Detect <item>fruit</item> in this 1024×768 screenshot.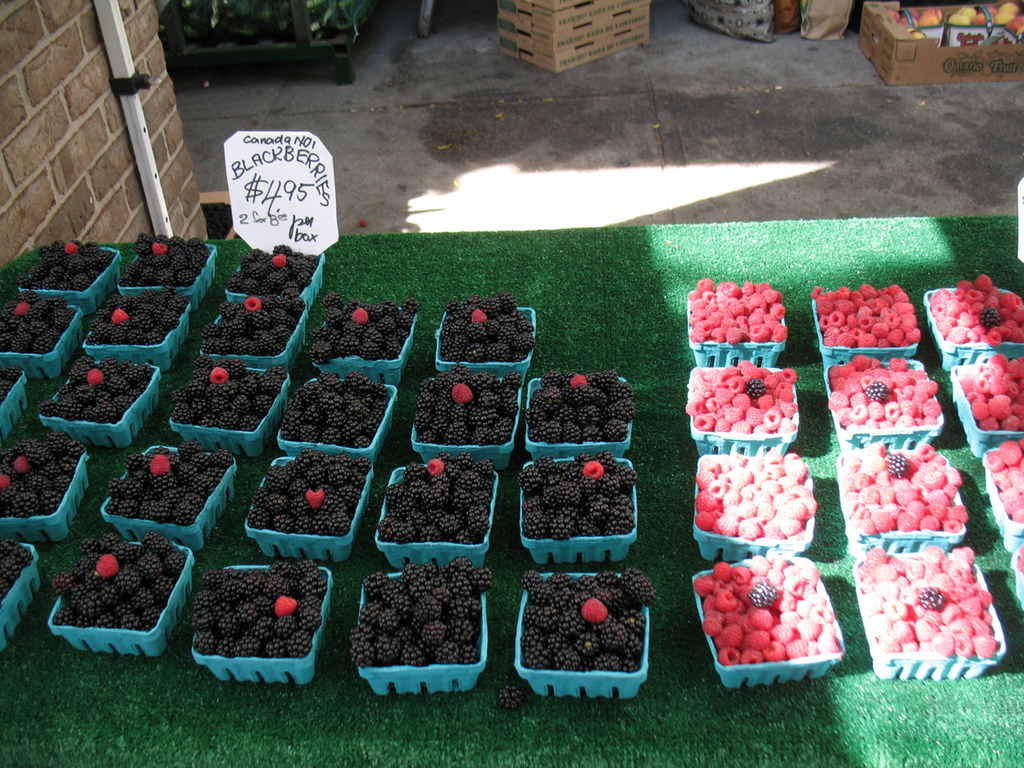
Detection: 706,570,855,679.
